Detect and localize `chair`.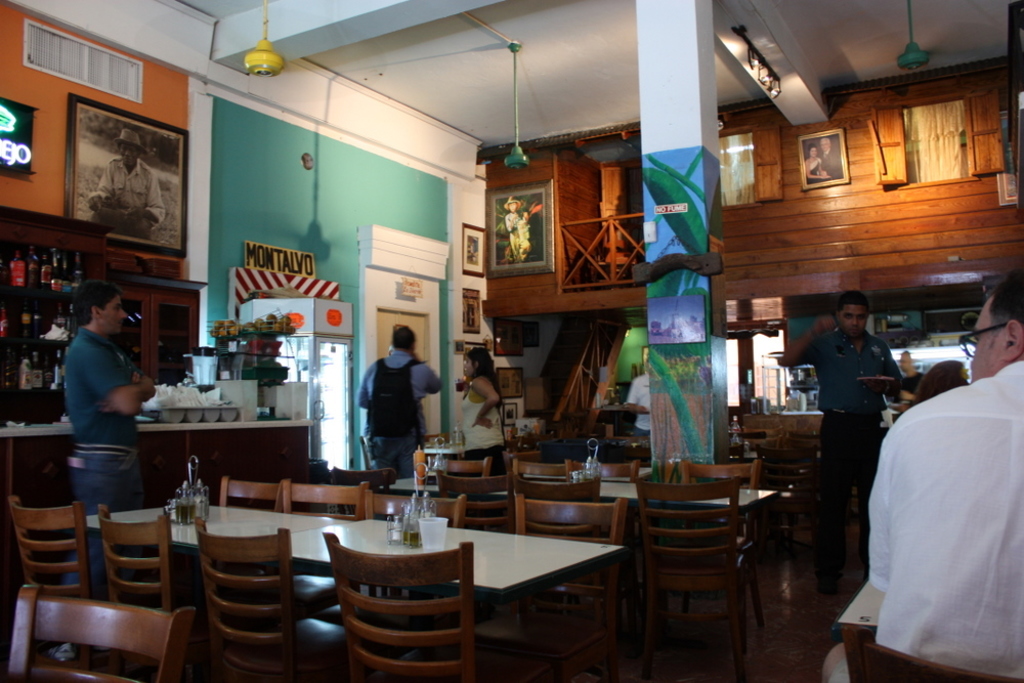
Localized at rect(429, 454, 502, 481).
